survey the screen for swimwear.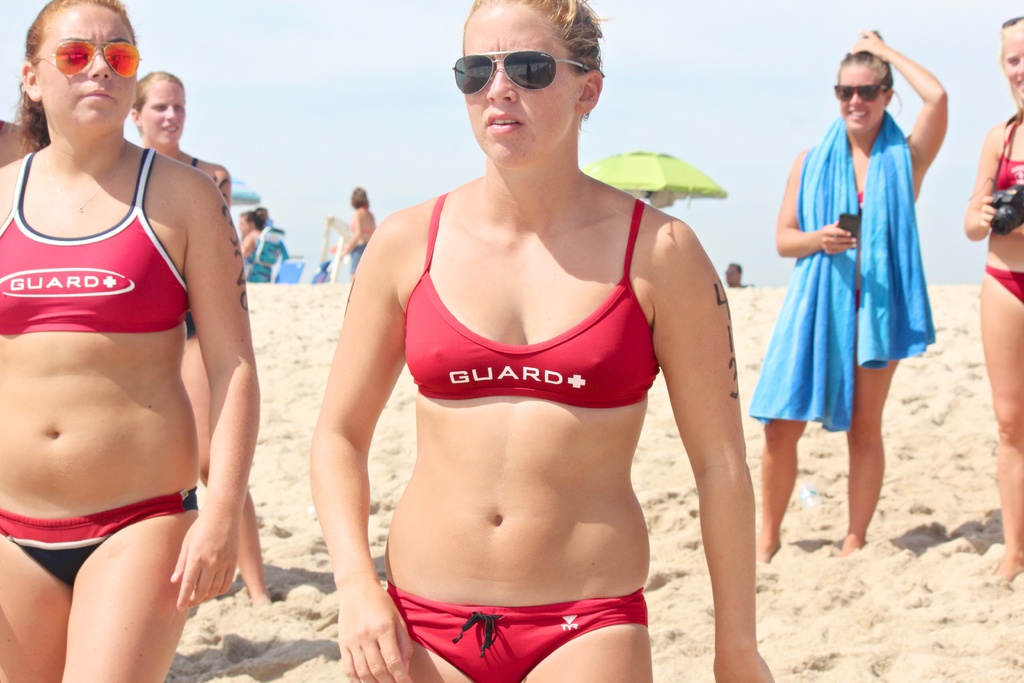
Survey found: (379,571,648,682).
